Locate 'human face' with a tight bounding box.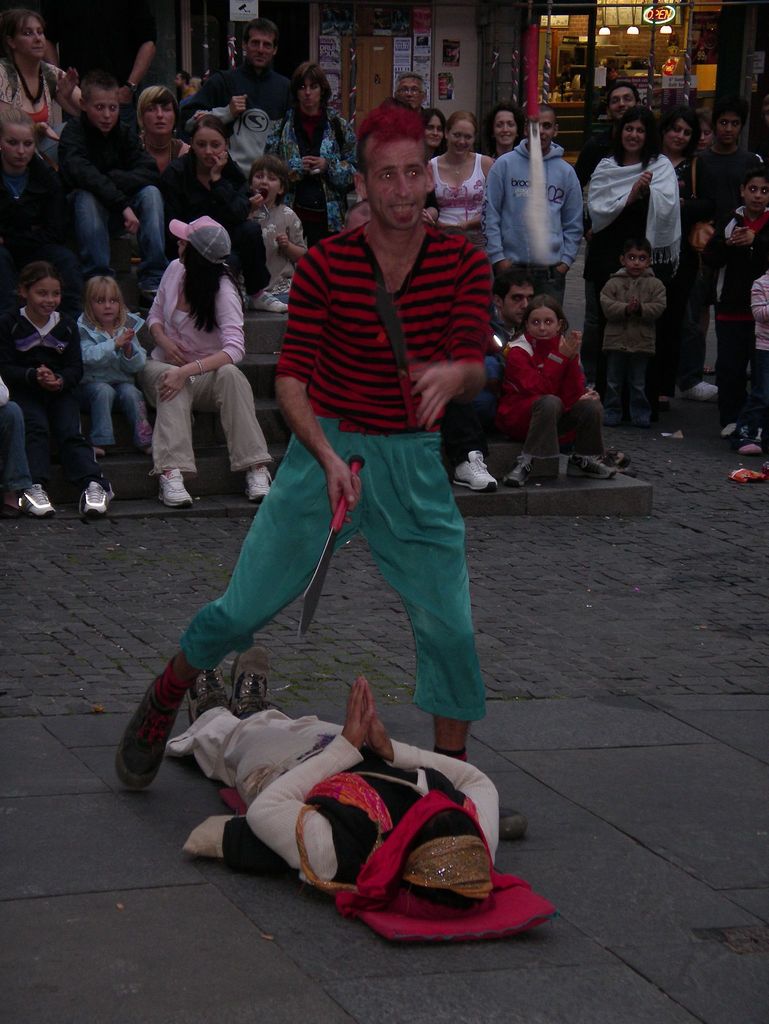
select_region(424, 115, 444, 147).
